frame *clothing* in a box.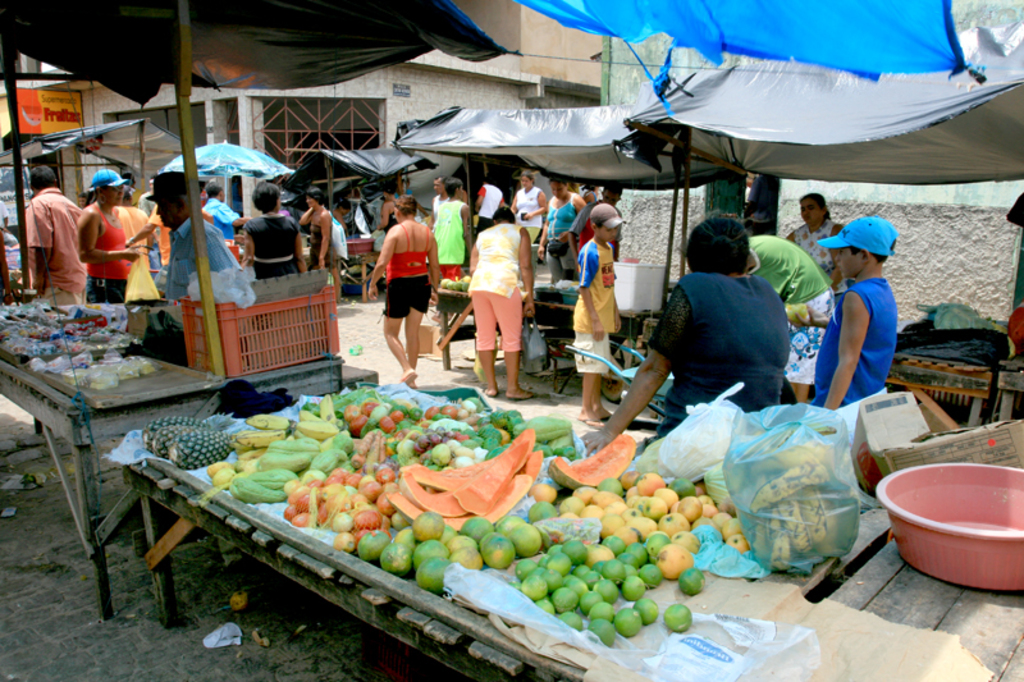
detection(84, 197, 124, 306).
